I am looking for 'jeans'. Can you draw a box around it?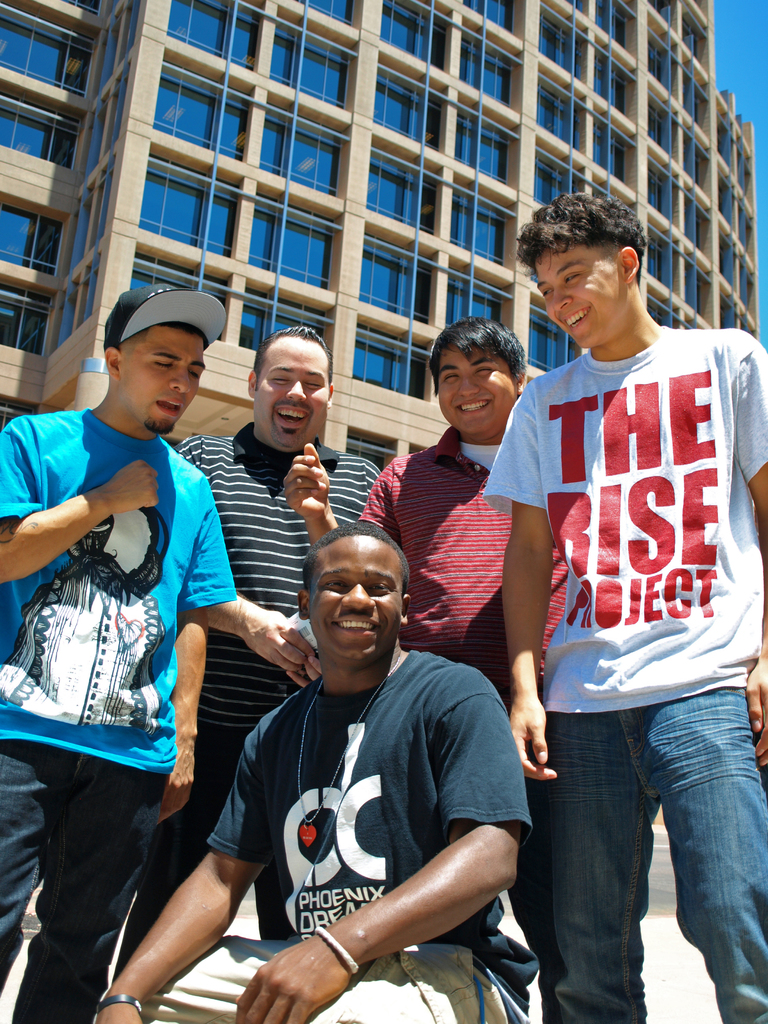
Sure, the bounding box is (0, 736, 164, 1023).
